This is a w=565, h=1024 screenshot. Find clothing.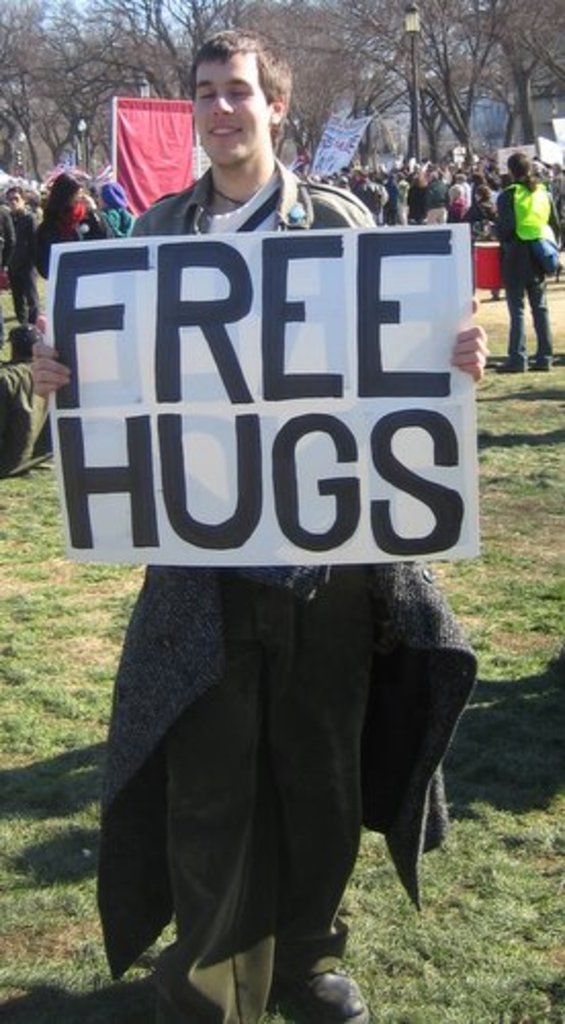
Bounding box: 102/205/135/227.
